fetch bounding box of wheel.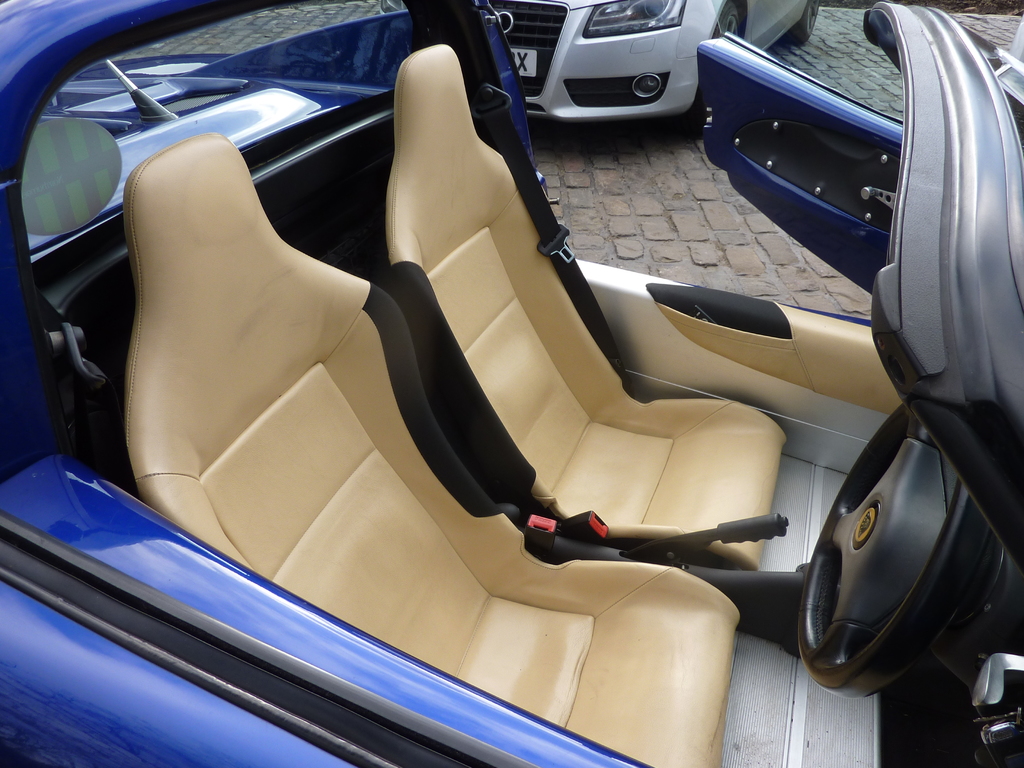
Bbox: (785, 0, 823, 45).
